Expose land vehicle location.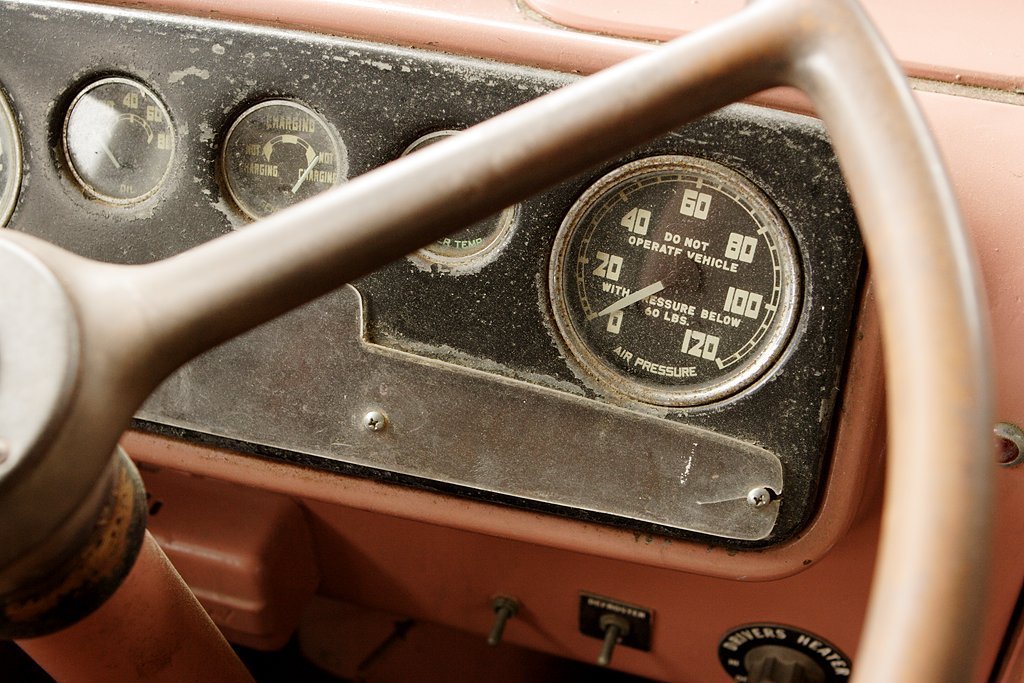
Exposed at l=14, t=0, r=977, b=621.
